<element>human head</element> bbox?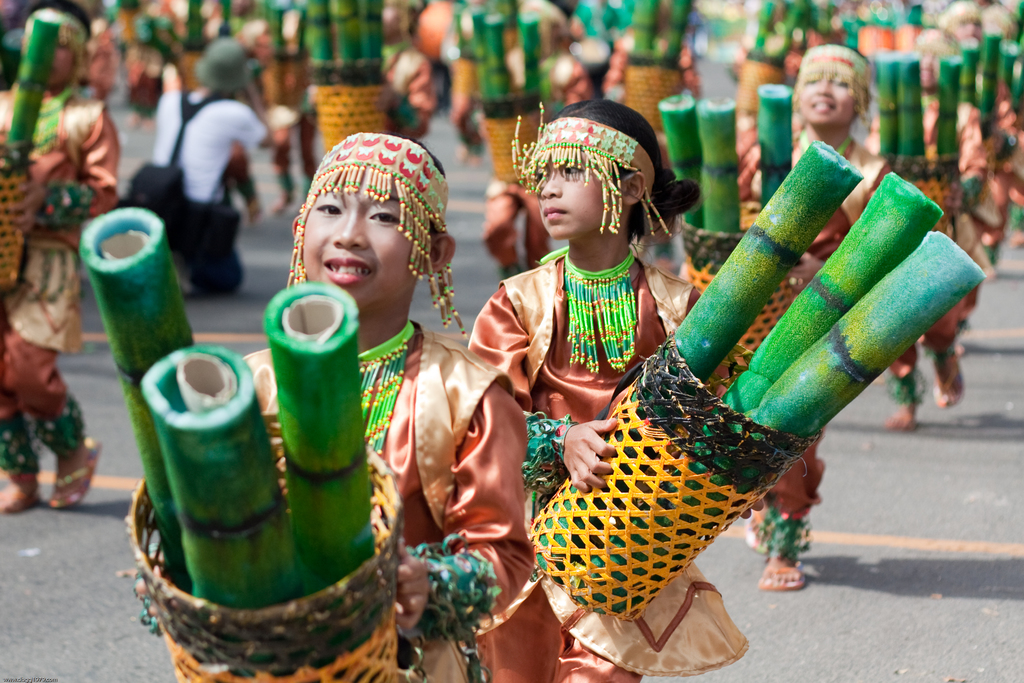
[x1=796, y1=42, x2=872, y2=126]
